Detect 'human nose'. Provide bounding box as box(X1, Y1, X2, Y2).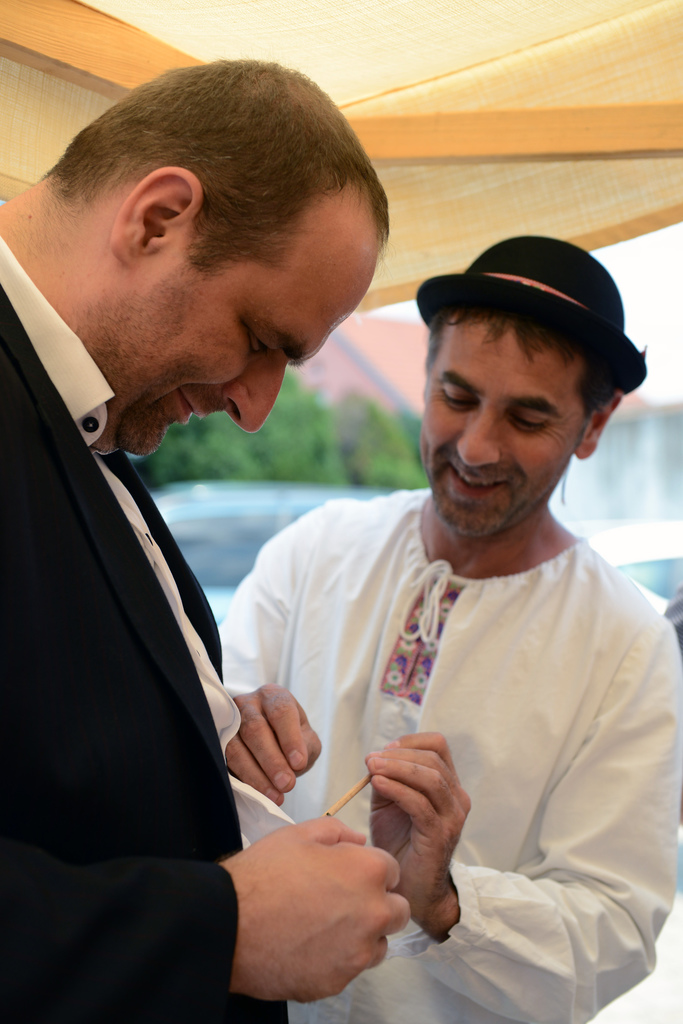
box(223, 368, 285, 437).
